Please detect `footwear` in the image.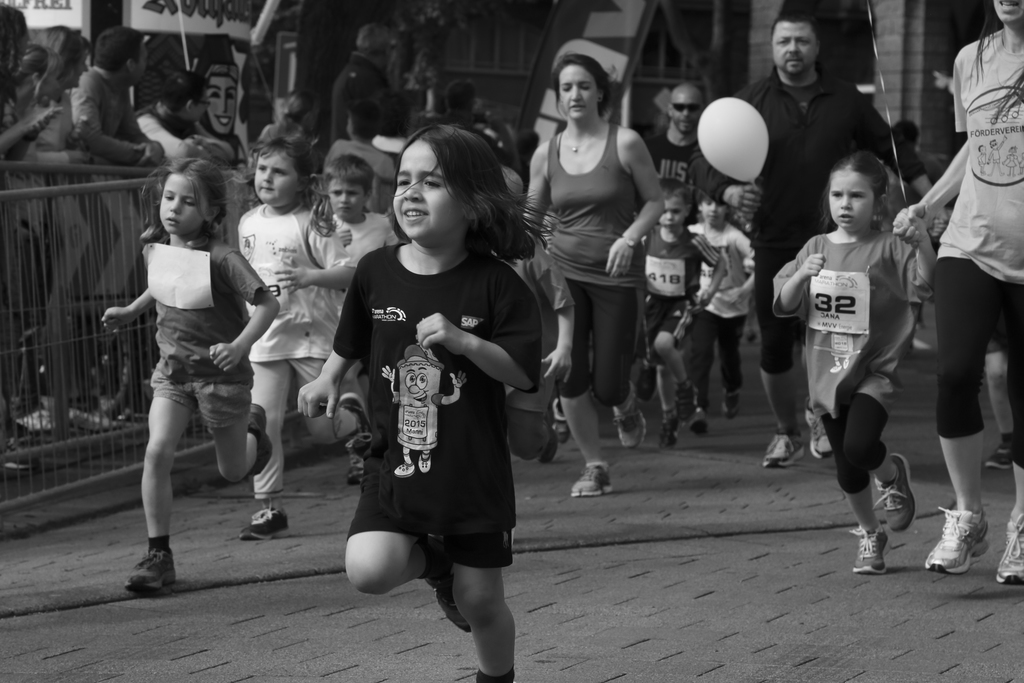
left=63, top=404, right=124, bottom=429.
